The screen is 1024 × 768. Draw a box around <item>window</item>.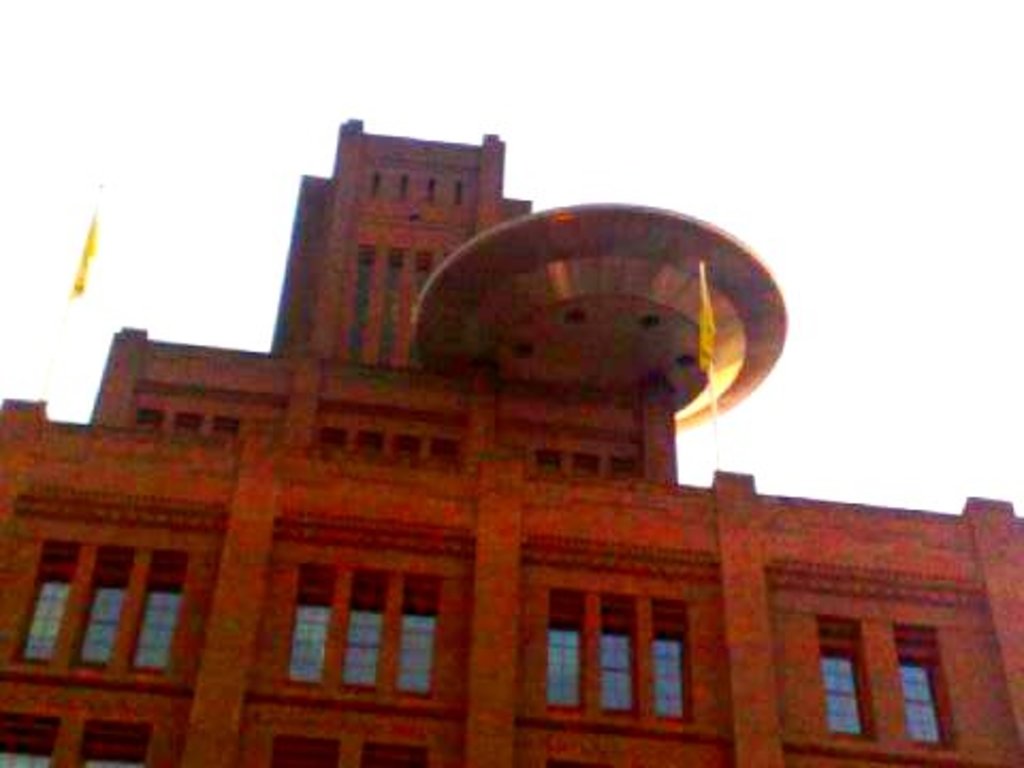
select_region(267, 734, 444, 766).
